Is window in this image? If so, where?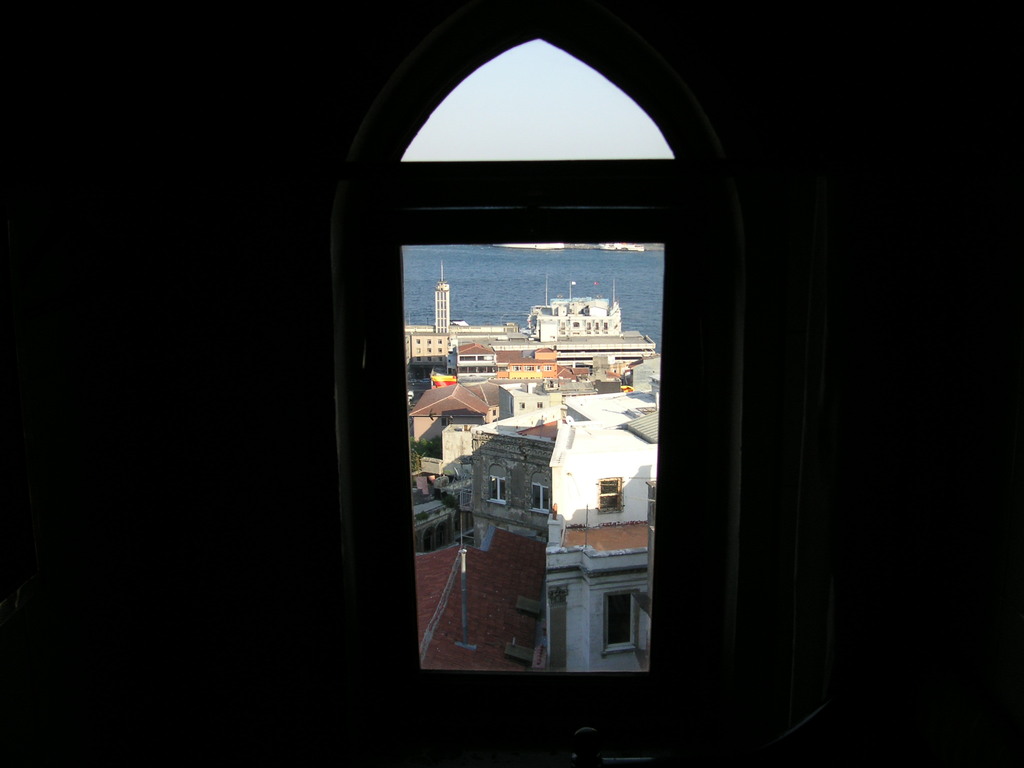
Yes, at (459,366,499,371).
